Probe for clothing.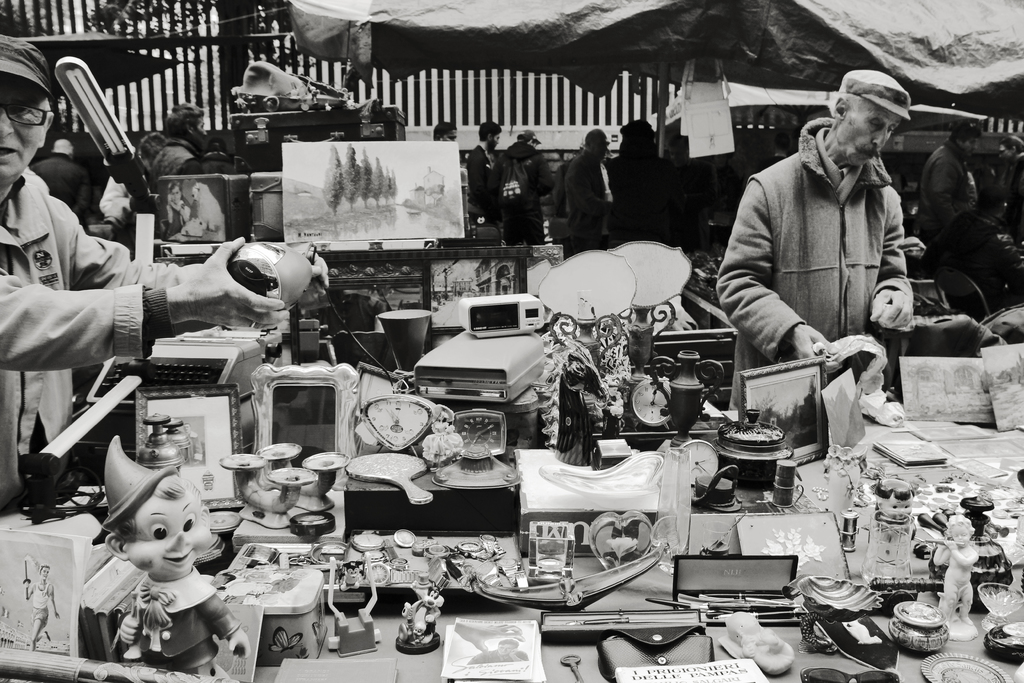
Probe result: x1=469, y1=142, x2=497, y2=208.
